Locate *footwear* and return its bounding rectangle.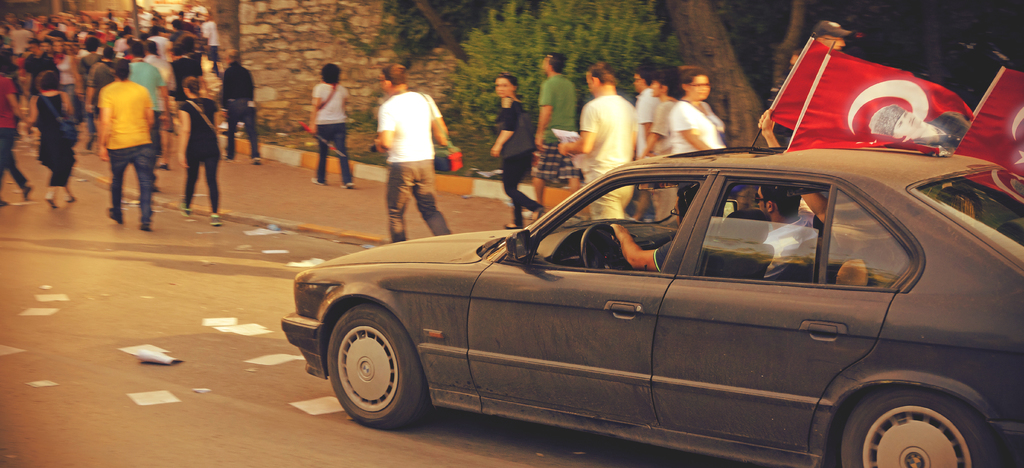
340/183/354/192.
